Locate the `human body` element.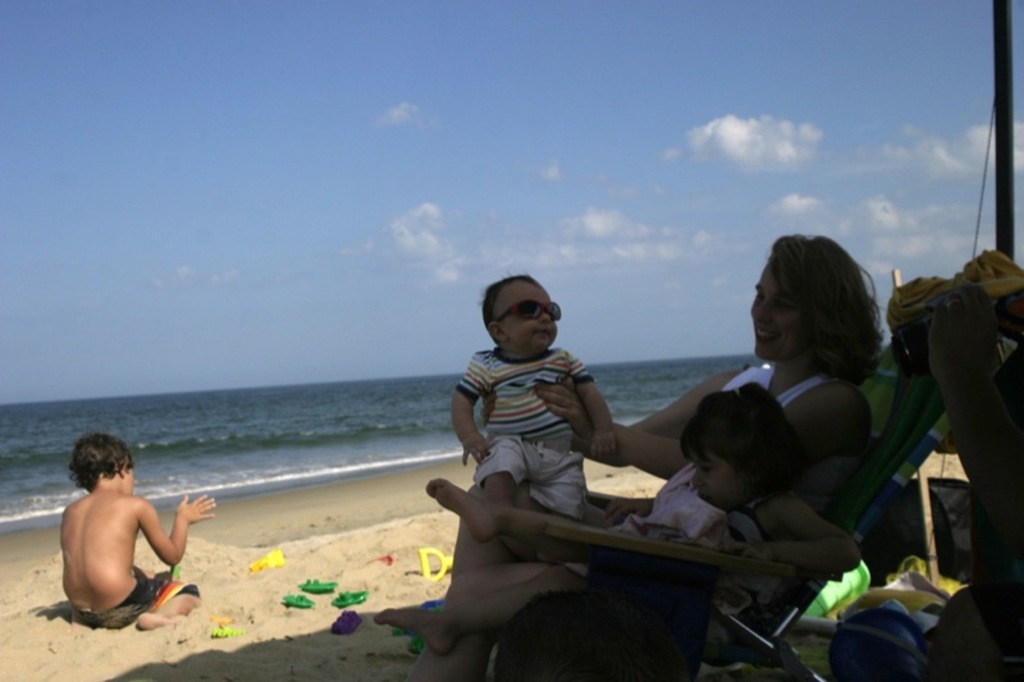
Element bbox: {"left": 681, "top": 385, "right": 861, "bottom": 624}.
